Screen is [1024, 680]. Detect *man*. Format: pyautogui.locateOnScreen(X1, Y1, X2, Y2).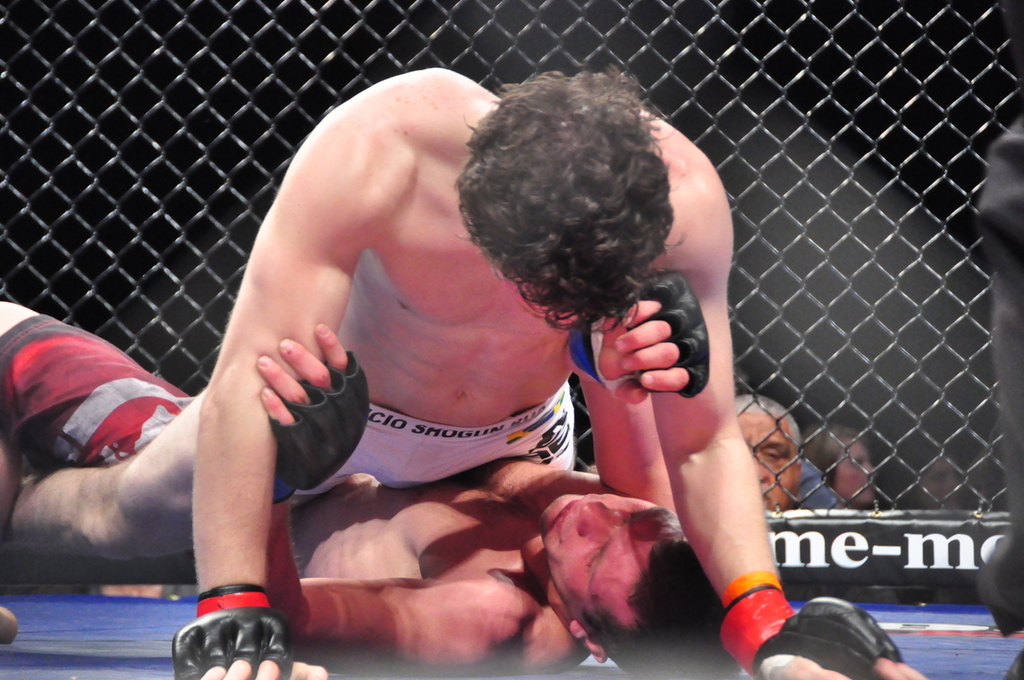
pyautogui.locateOnScreen(0, 304, 748, 679).
